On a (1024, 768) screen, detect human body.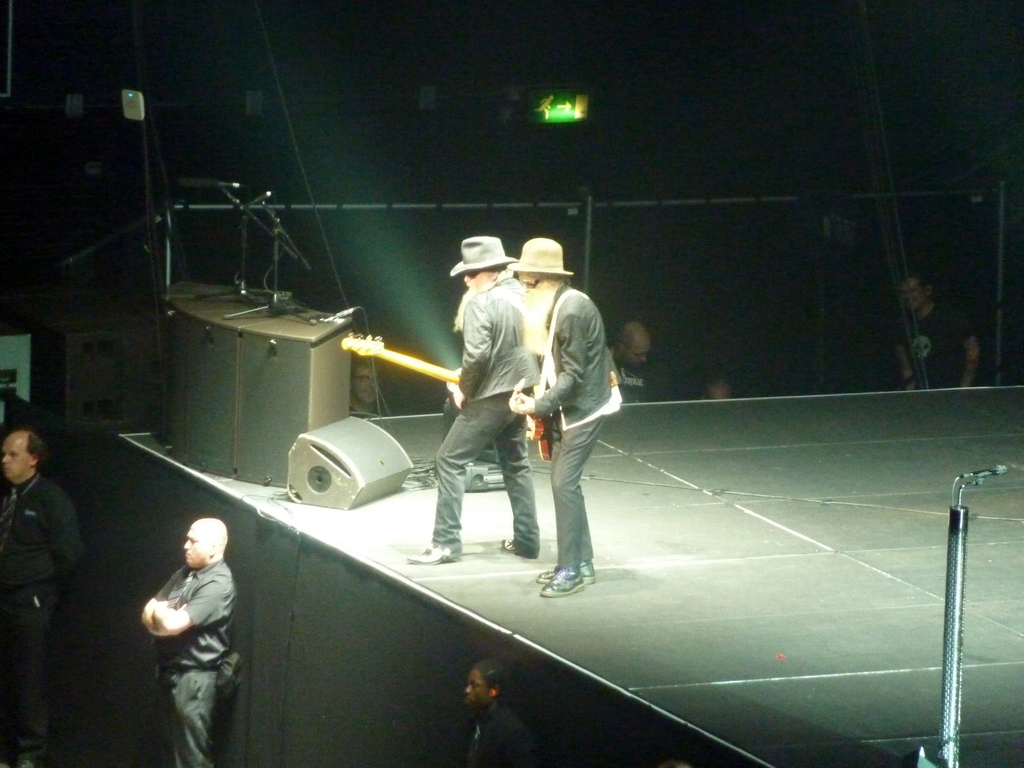
select_region(508, 234, 626, 600).
